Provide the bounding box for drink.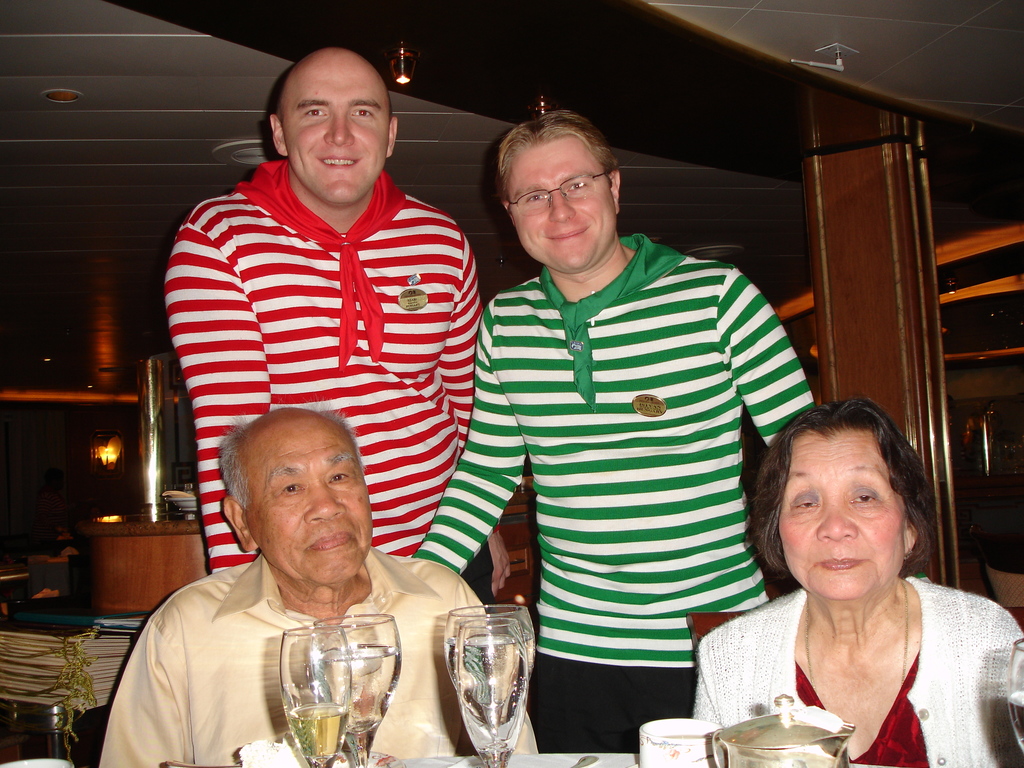
{"left": 431, "top": 597, "right": 539, "bottom": 762}.
